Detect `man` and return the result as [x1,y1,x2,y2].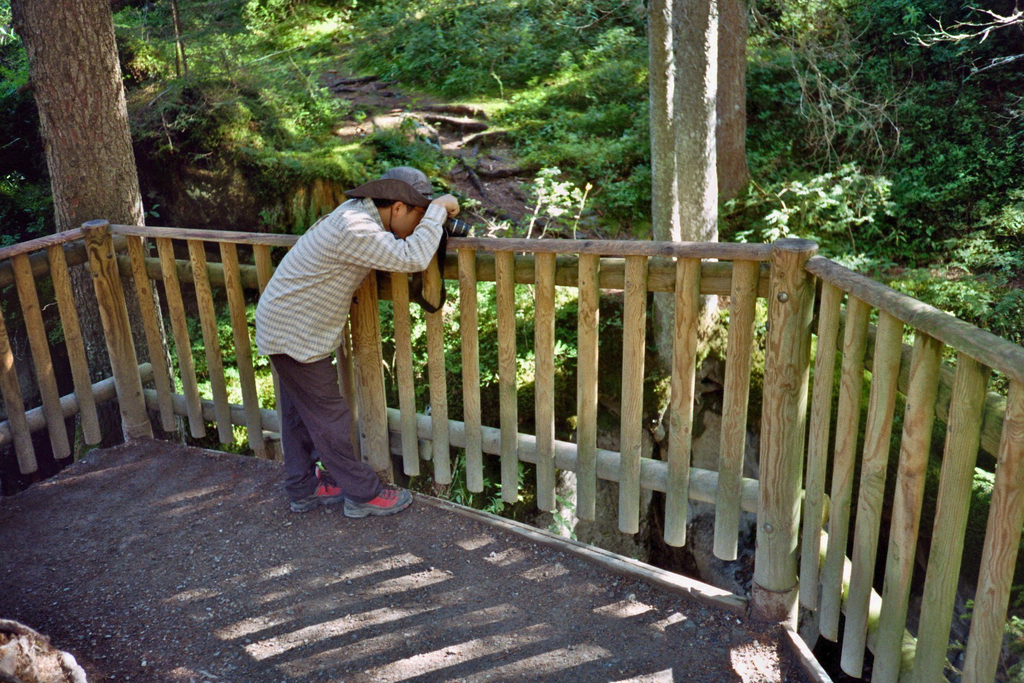
[243,153,425,537].
